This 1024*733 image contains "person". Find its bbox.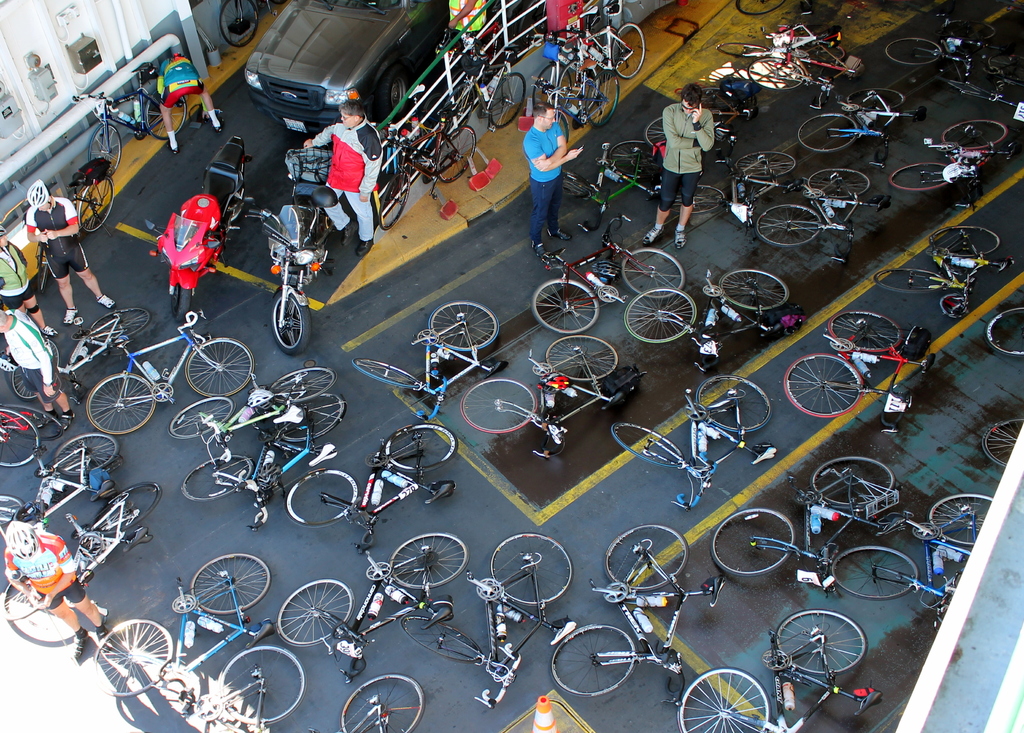
bbox=[0, 308, 76, 430].
